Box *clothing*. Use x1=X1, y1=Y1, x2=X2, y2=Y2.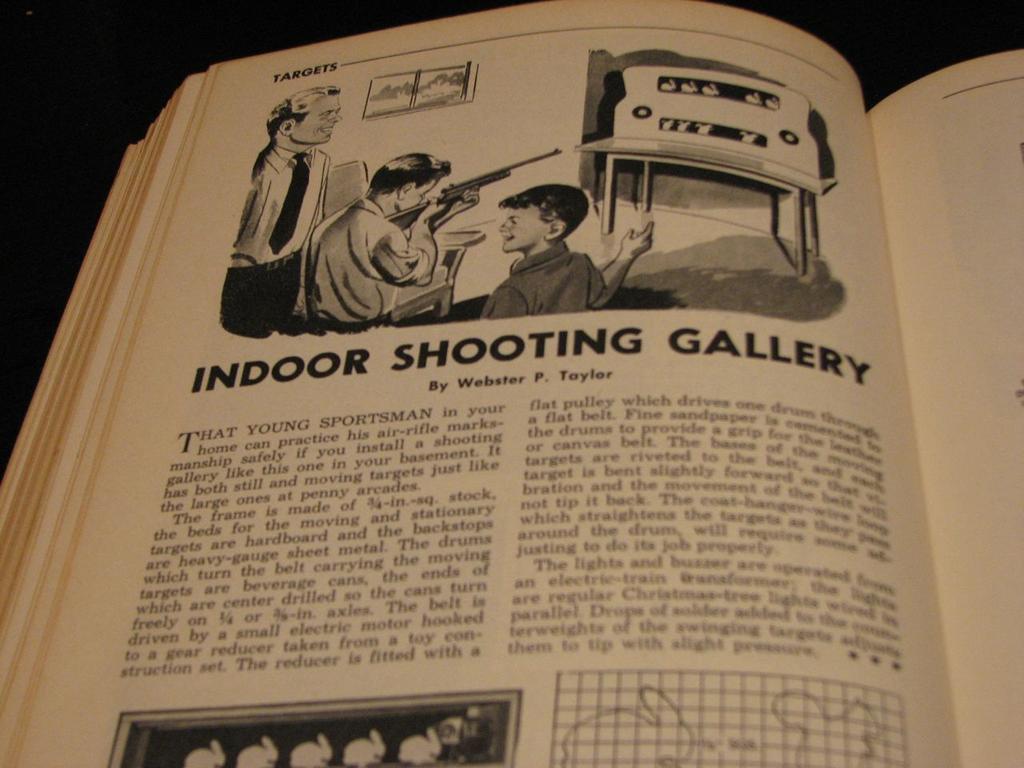
x1=492, y1=214, x2=607, y2=307.
